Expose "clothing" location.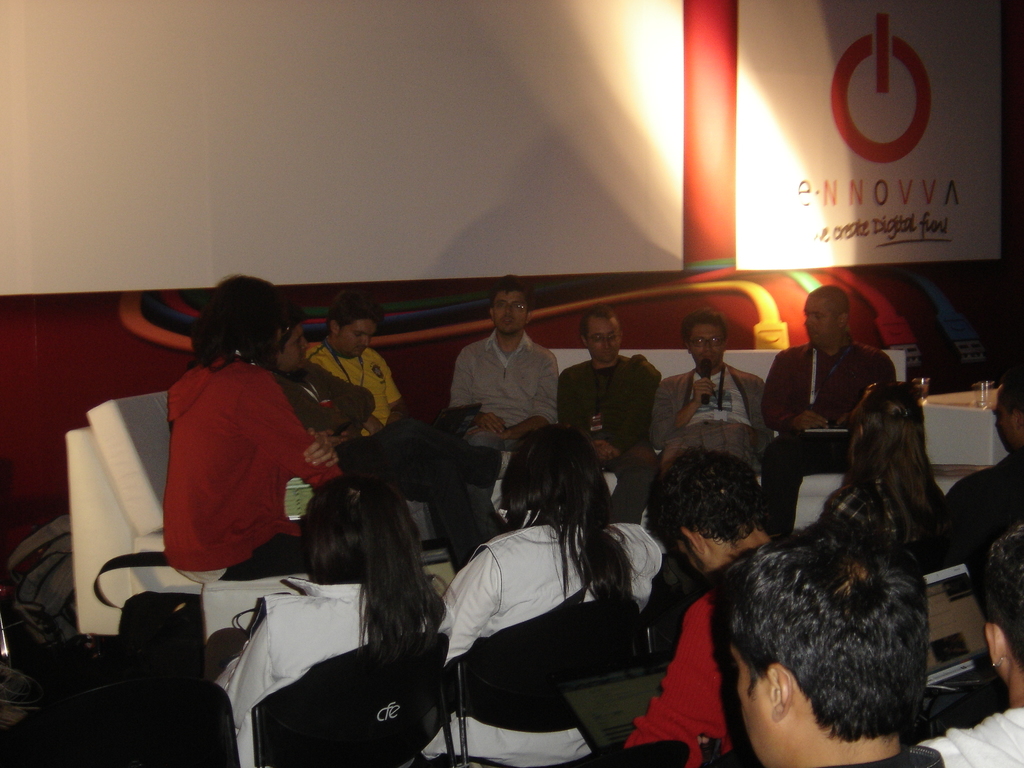
Exposed at {"x1": 268, "y1": 347, "x2": 500, "y2": 563}.
